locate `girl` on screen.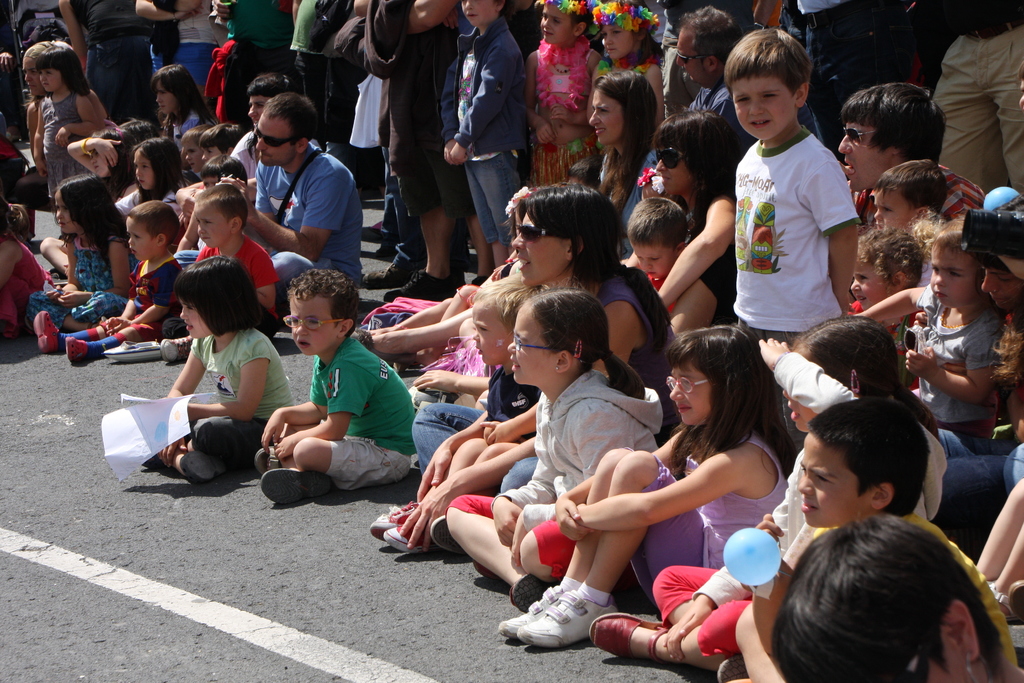
On screen at (31,46,107,170).
